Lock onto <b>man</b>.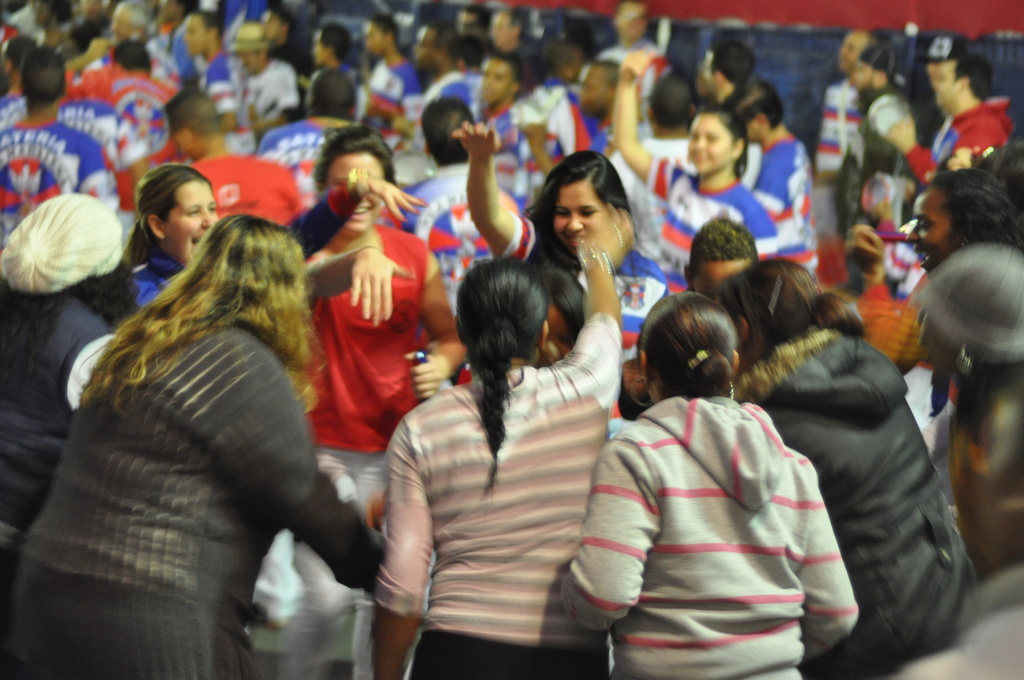
Locked: x1=0 y1=41 x2=125 y2=241.
